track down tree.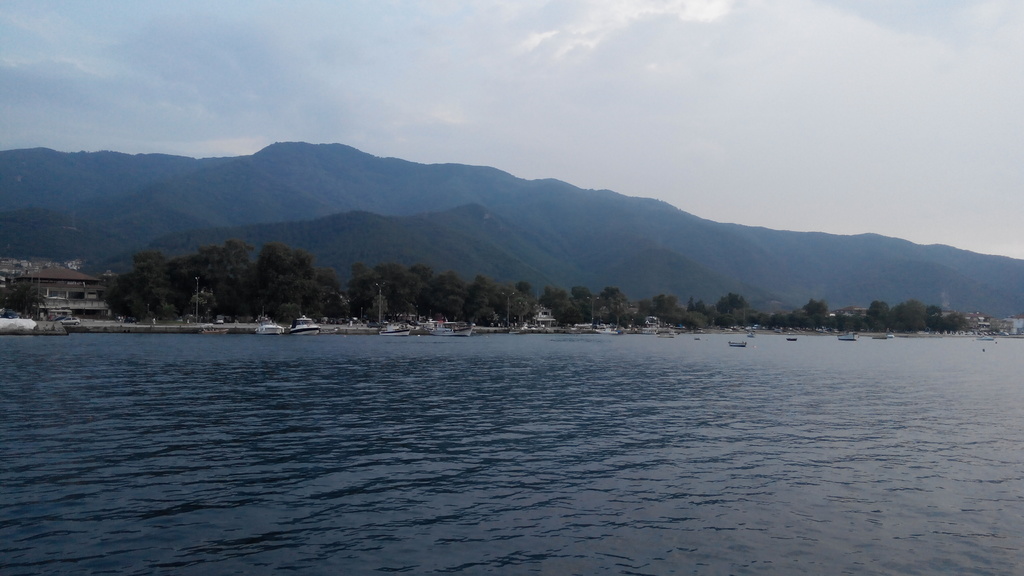
Tracked to 509:295:540:336.
